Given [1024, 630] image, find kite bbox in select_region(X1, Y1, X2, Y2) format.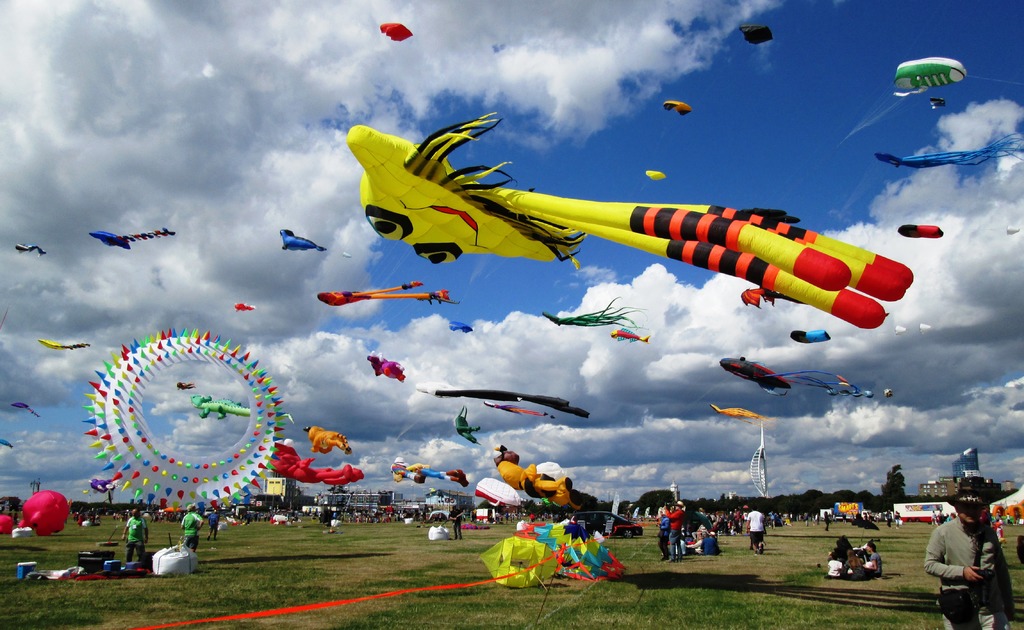
select_region(86, 222, 177, 250).
